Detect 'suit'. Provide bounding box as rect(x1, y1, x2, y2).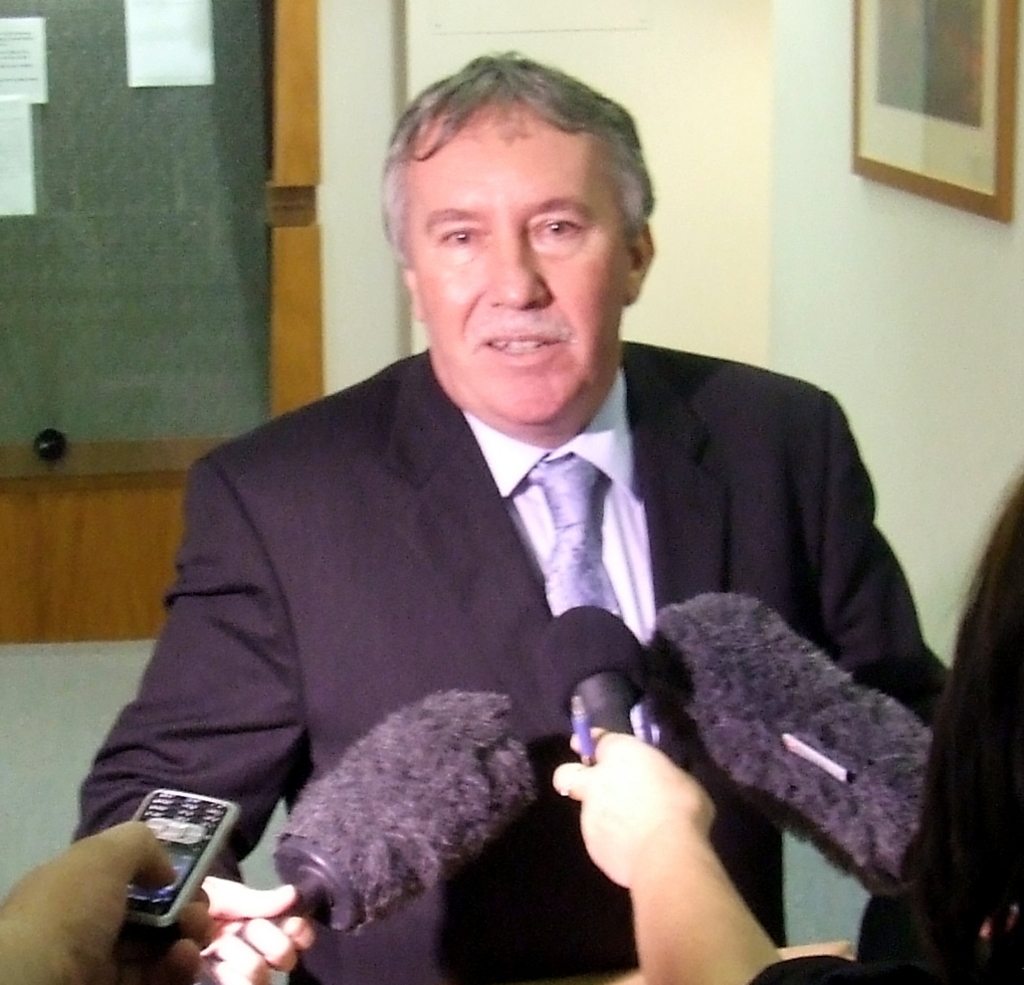
rect(50, 345, 975, 979).
